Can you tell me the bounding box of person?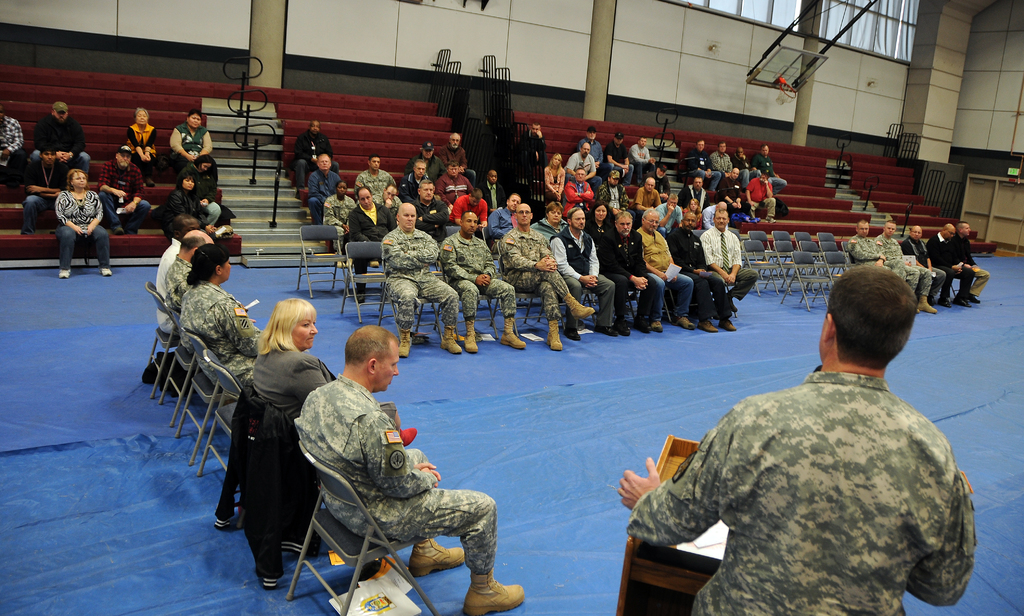
436/161/477/202.
